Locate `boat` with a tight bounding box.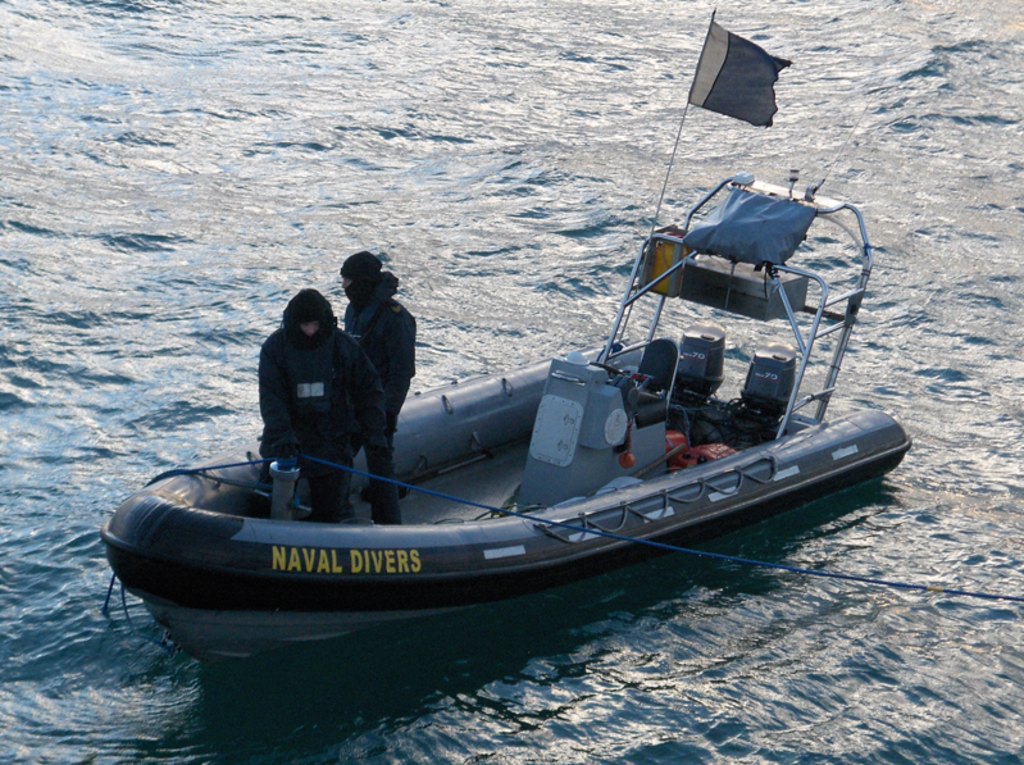
rect(113, 141, 920, 639).
